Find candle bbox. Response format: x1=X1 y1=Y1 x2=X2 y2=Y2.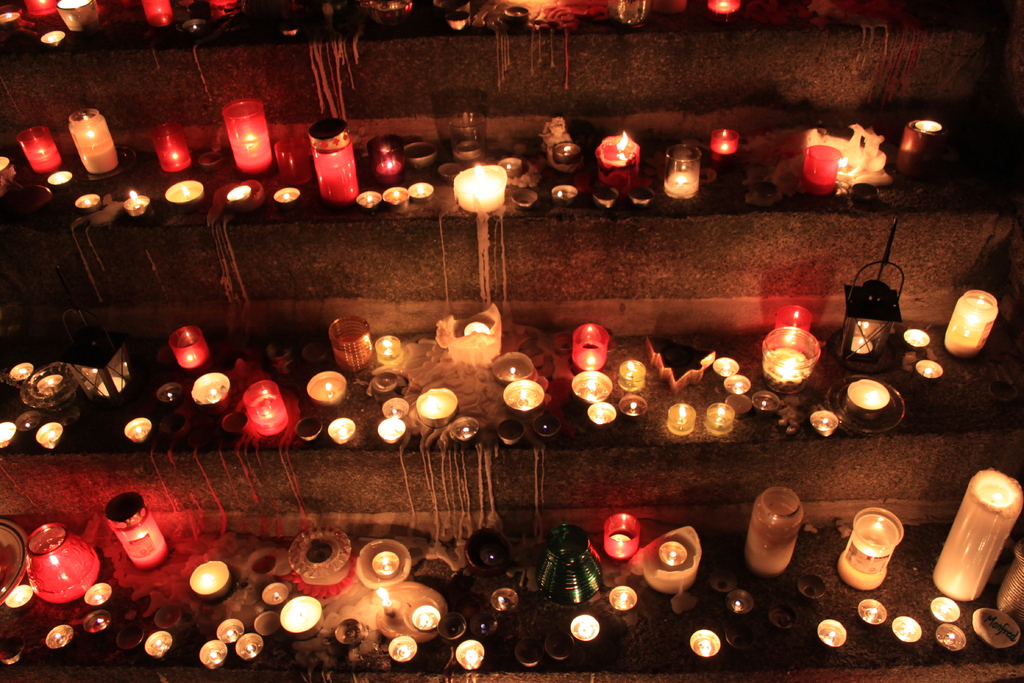
x1=514 y1=640 x2=540 y2=665.
